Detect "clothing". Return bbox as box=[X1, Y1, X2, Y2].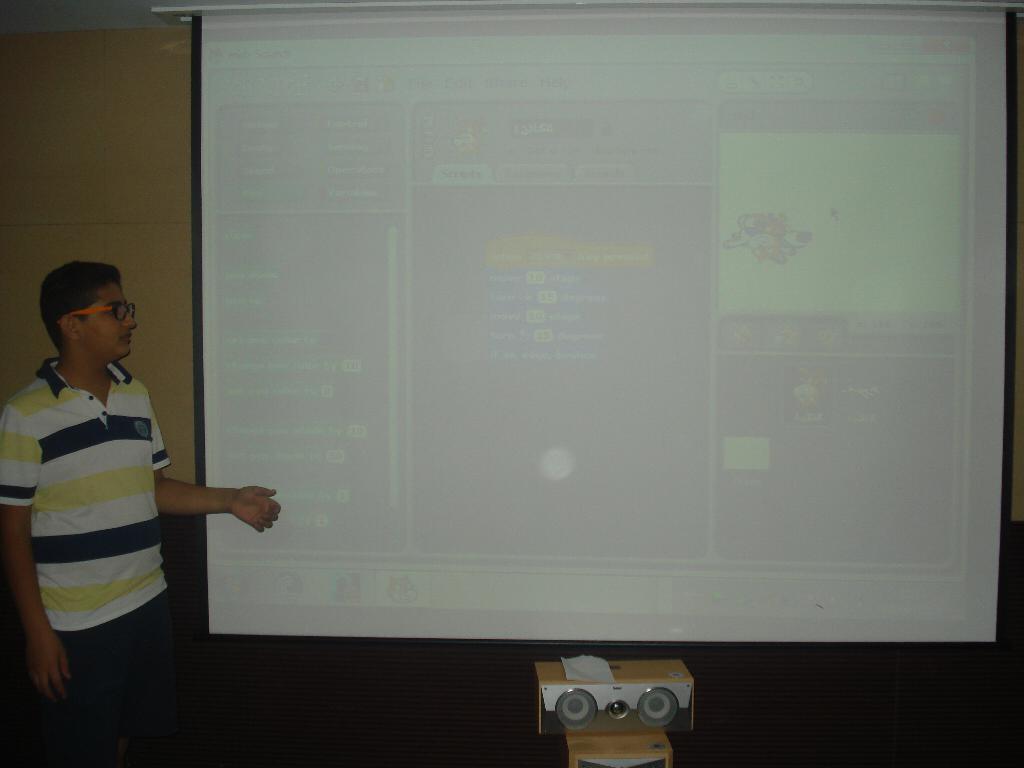
box=[28, 312, 267, 716].
